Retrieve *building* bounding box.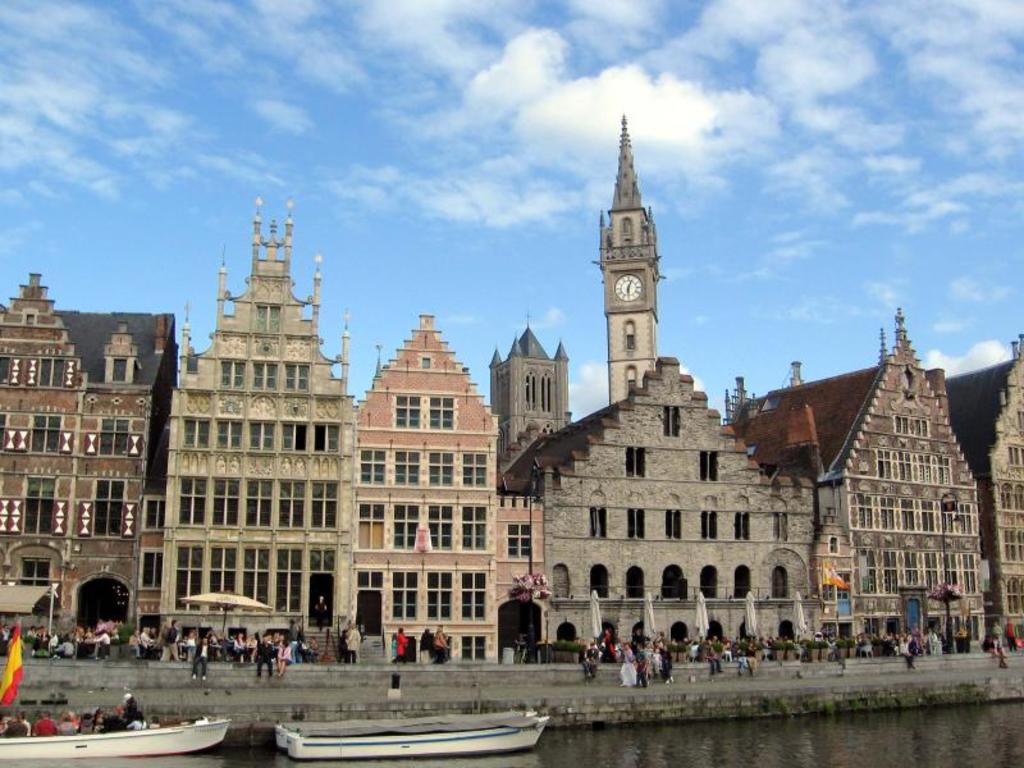
Bounding box: region(483, 324, 575, 467).
